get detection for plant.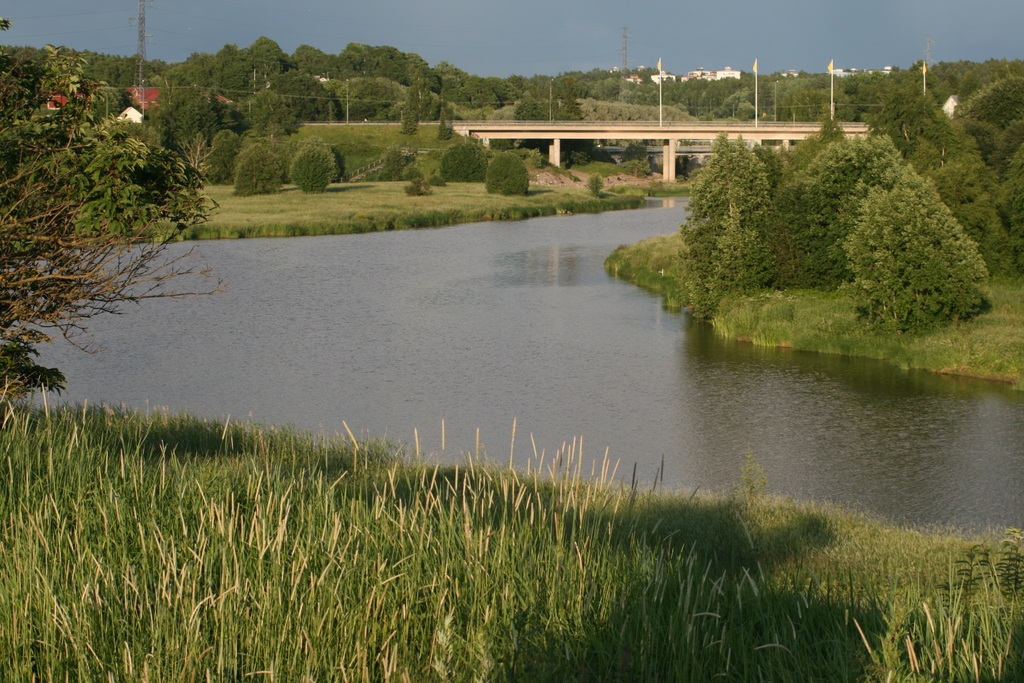
Detection: (436,138,481,177).
